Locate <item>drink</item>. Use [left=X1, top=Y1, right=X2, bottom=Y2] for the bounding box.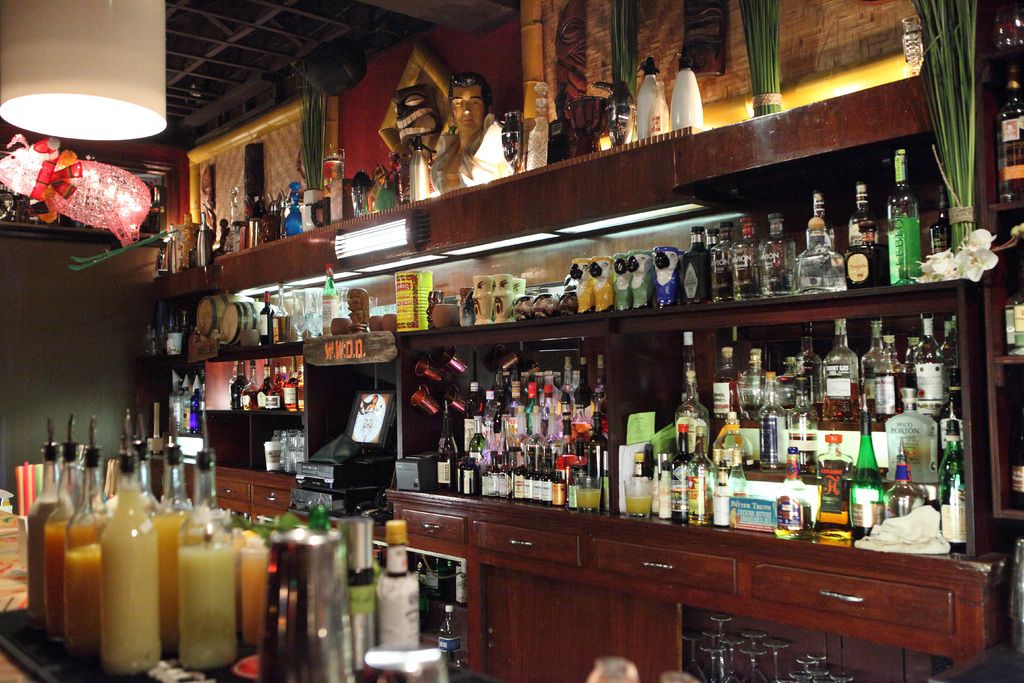
[left=582, top=491, right=599, bottom=509].
